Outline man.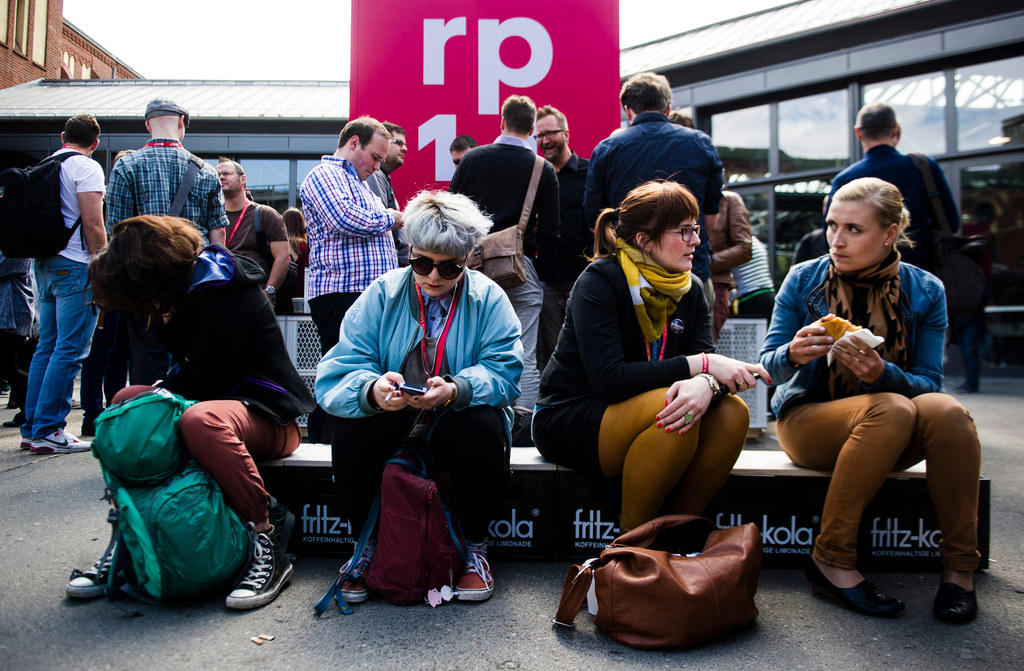
Outline: (left=104, top=96, right=229, bottom=255).
